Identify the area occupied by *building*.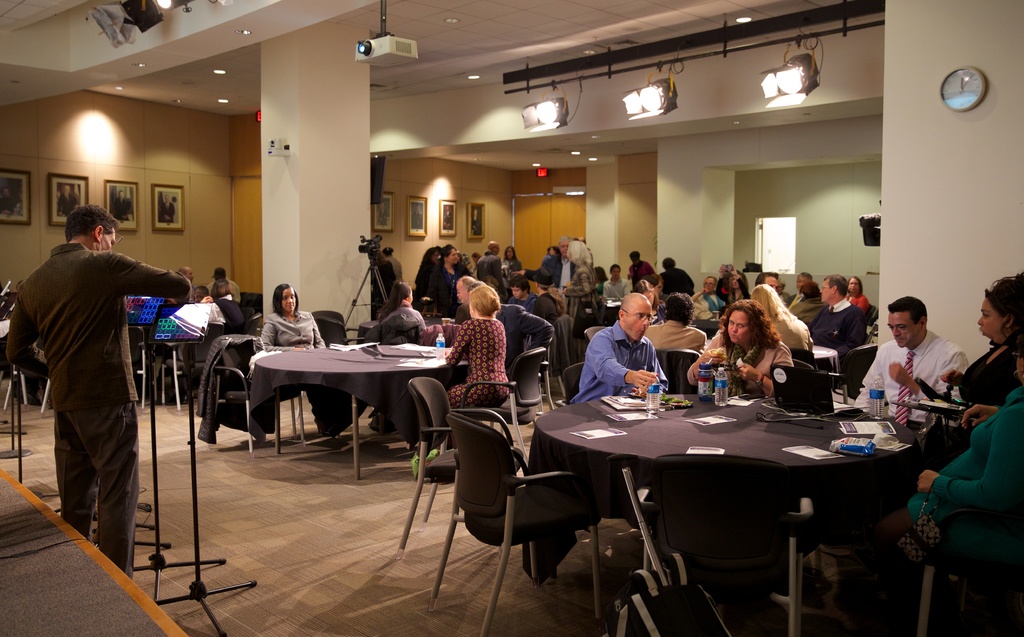
Area: 0,0,1023,636.
